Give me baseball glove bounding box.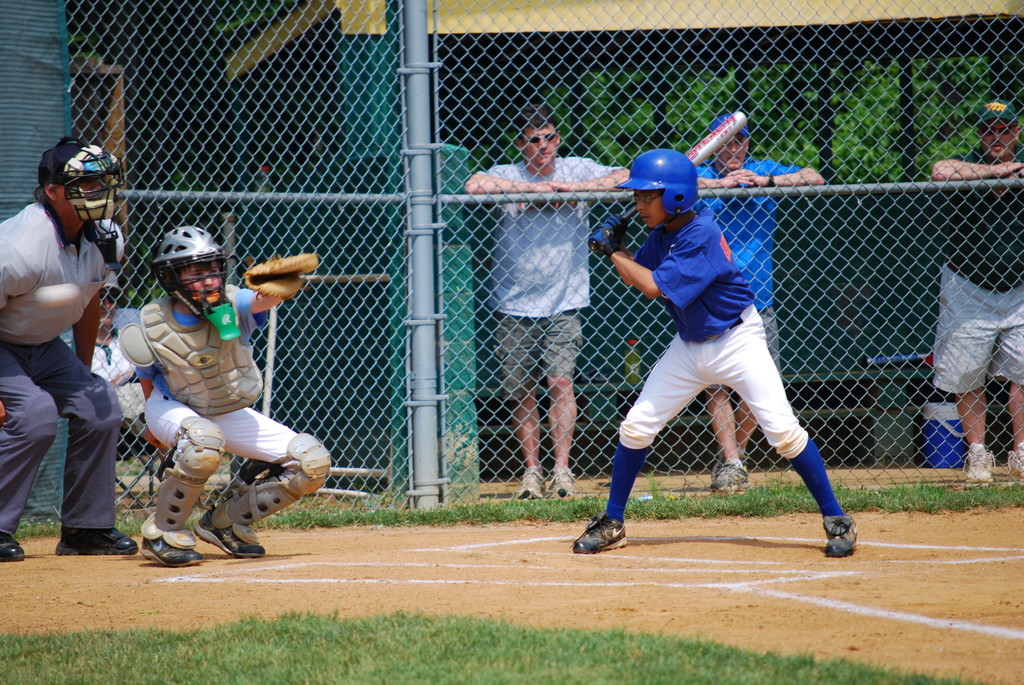
box(244, 255, 320, 297).
